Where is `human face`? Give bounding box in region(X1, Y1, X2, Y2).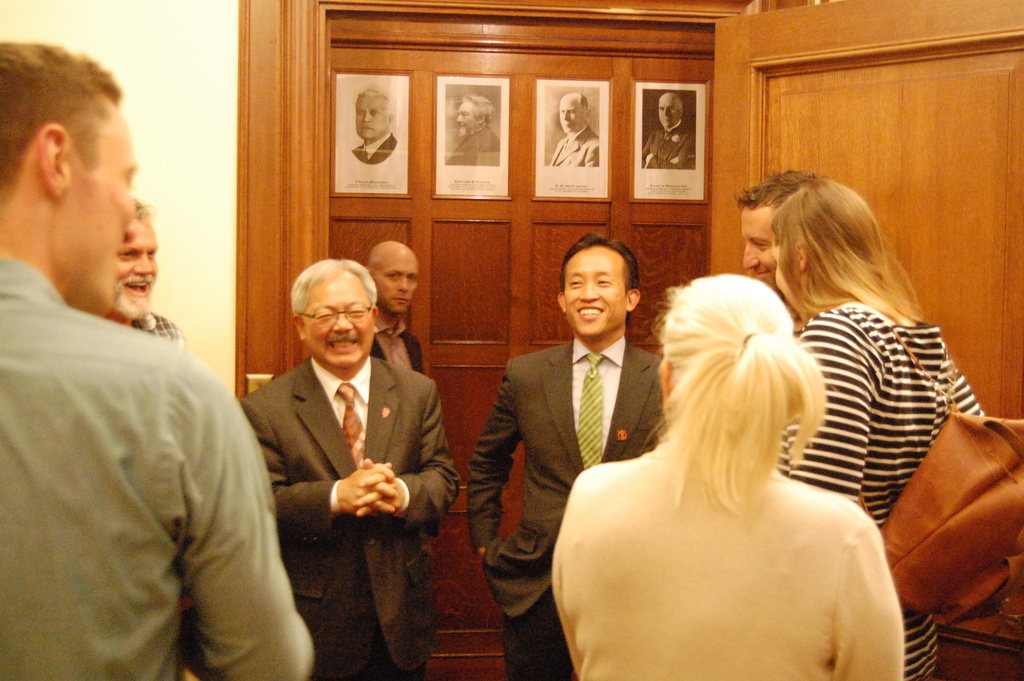
region(740, 208, 778, 285).
